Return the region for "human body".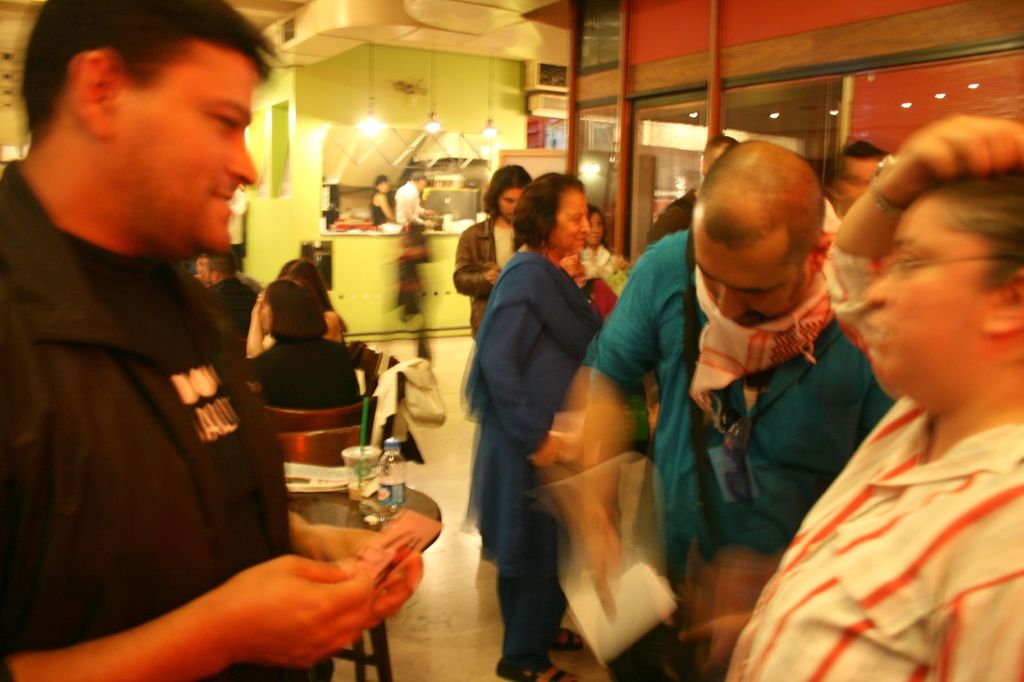
x1=449, y1=214, x2=526, y2=340.
